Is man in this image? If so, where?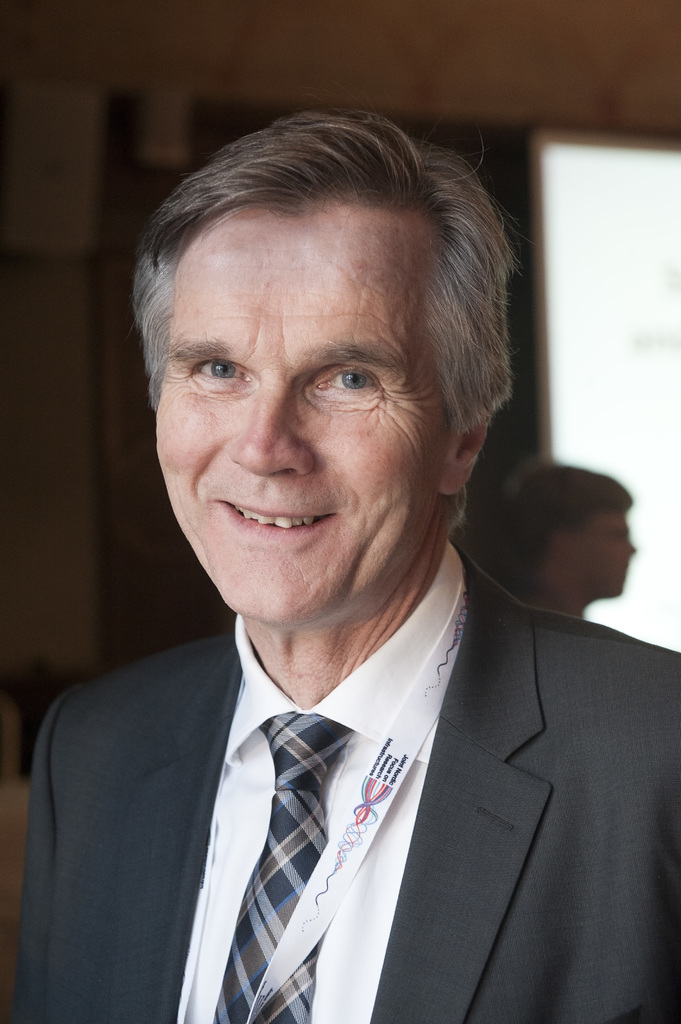
Yes, at crop(485, 459, 636, 621).
